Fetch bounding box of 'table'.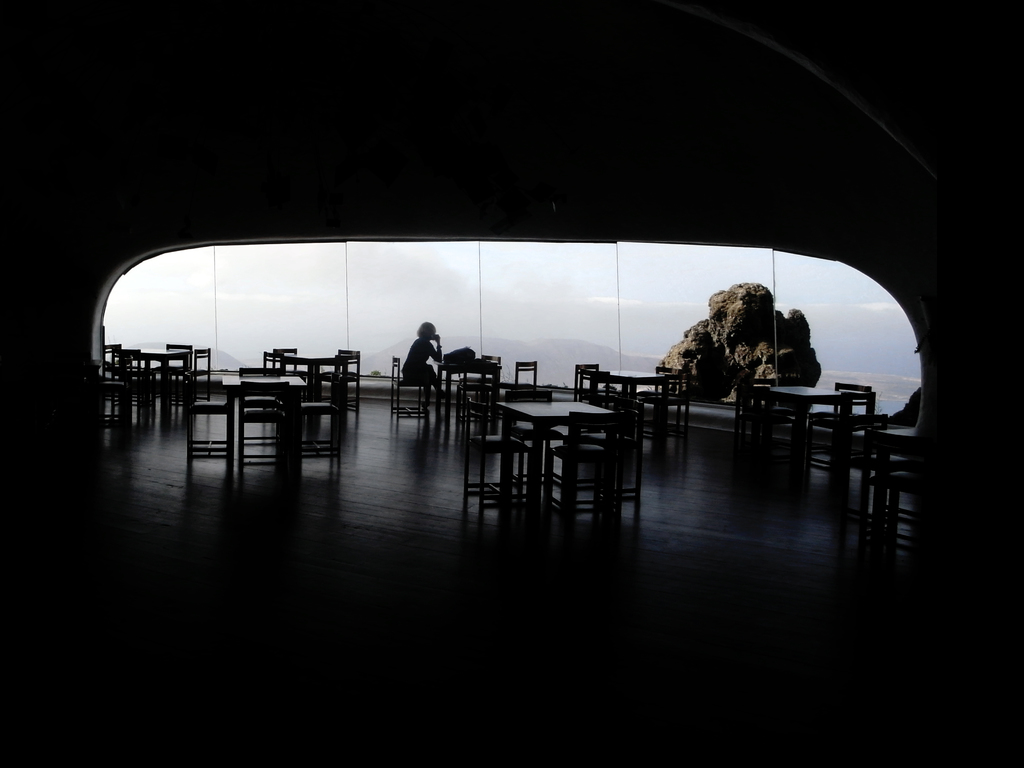
Bbox: bbox=(284, 355, 346, 394).
